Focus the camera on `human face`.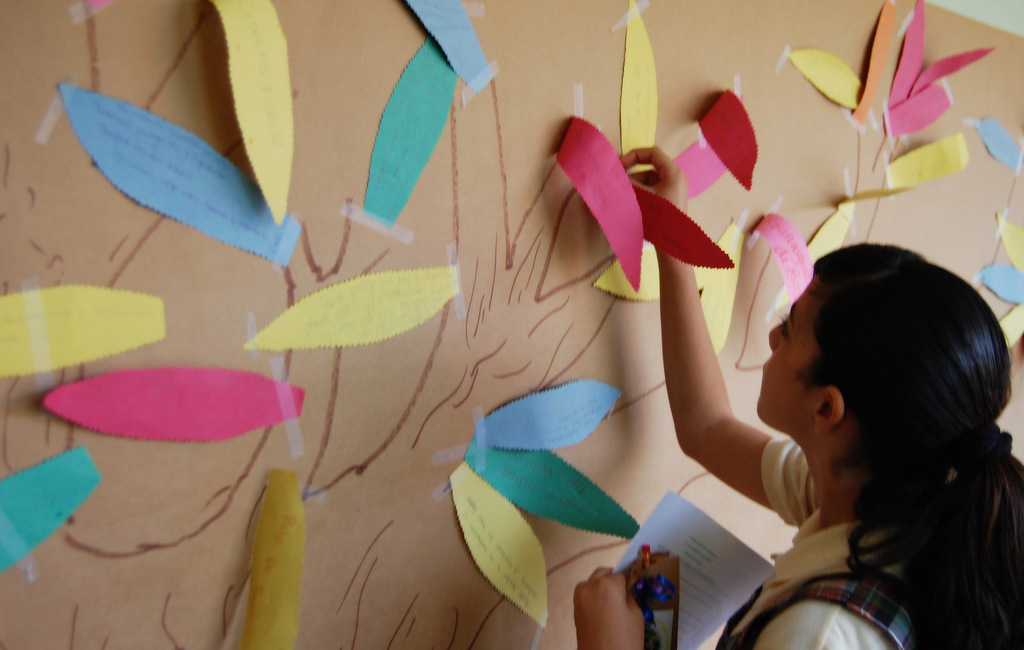
Focus region: x1=756 y1=279 x2=811 y2=430.
